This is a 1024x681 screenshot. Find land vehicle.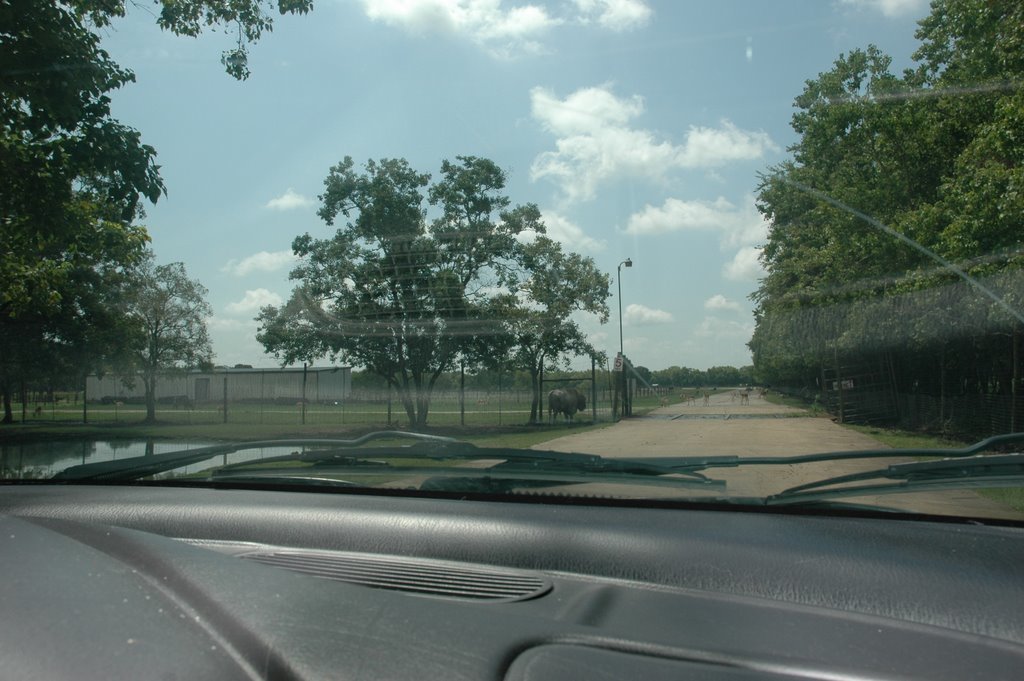
Bounding box: box(0, 0, 1023, 680).
